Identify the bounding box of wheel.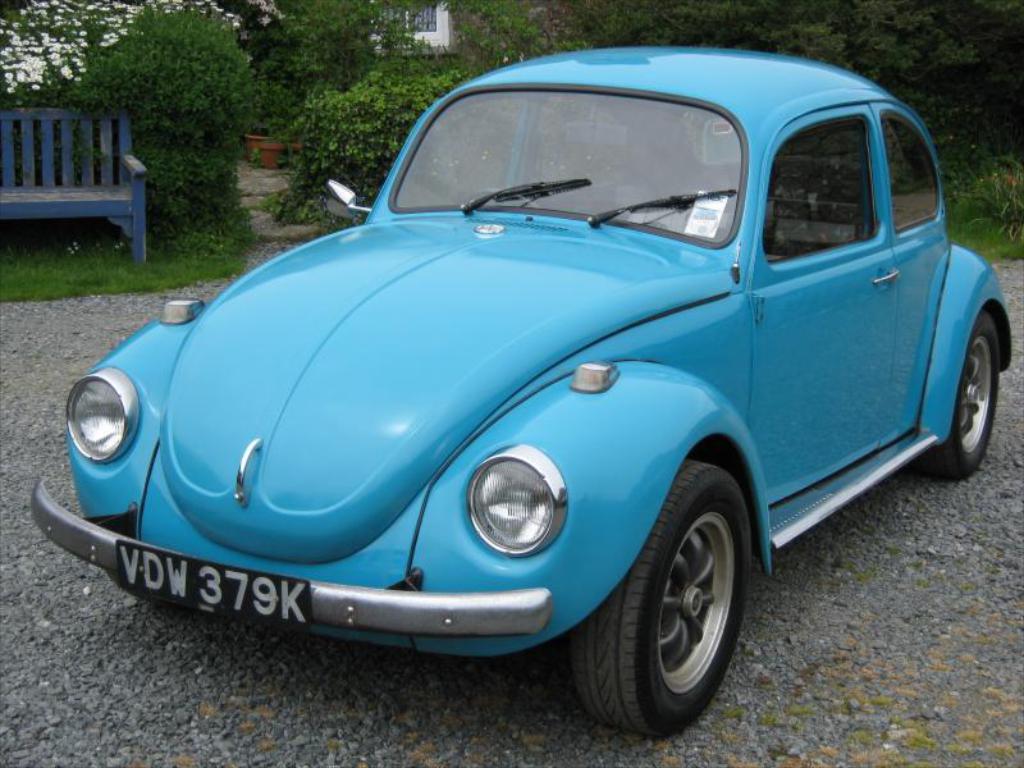
(x1=918, y1=307, x2=1000, y2=488).
